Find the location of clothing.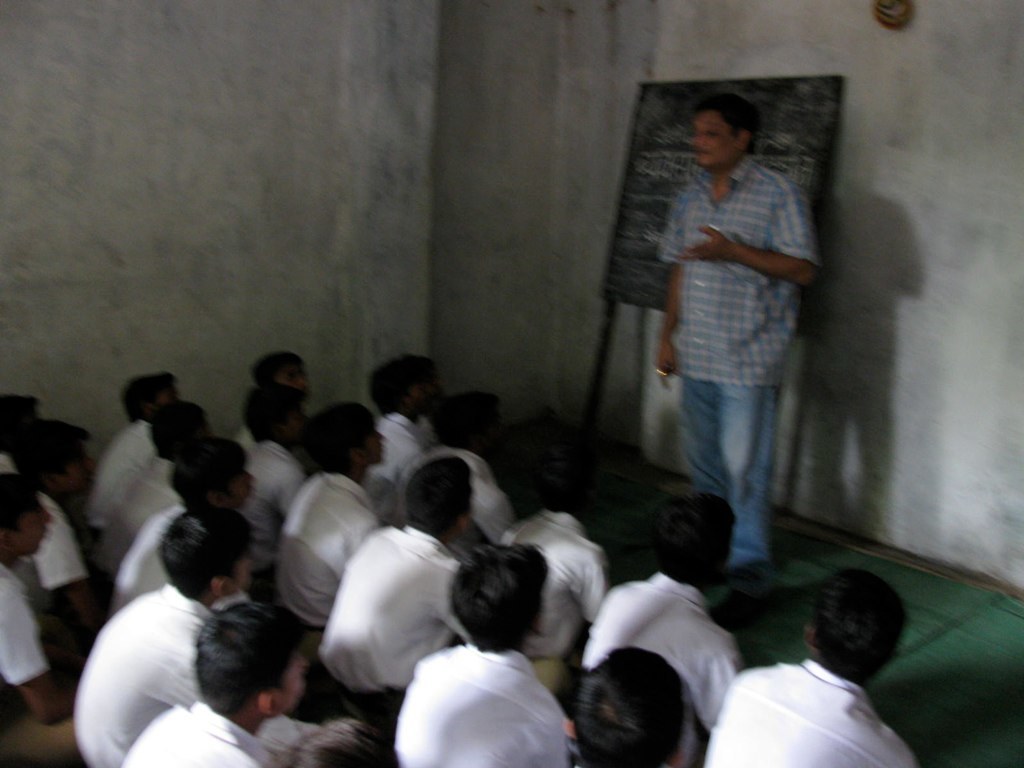
Location: [378, 614, 577, 762].
